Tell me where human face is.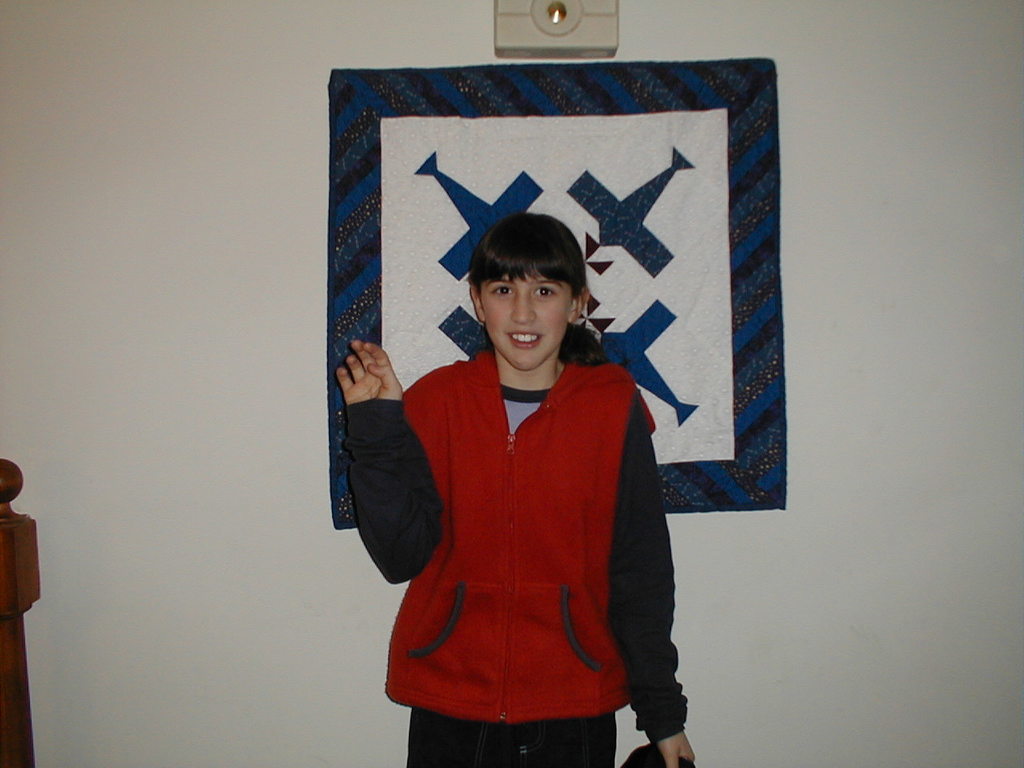
human face is at x1=482, y1=265, x2=570, y2=368.
